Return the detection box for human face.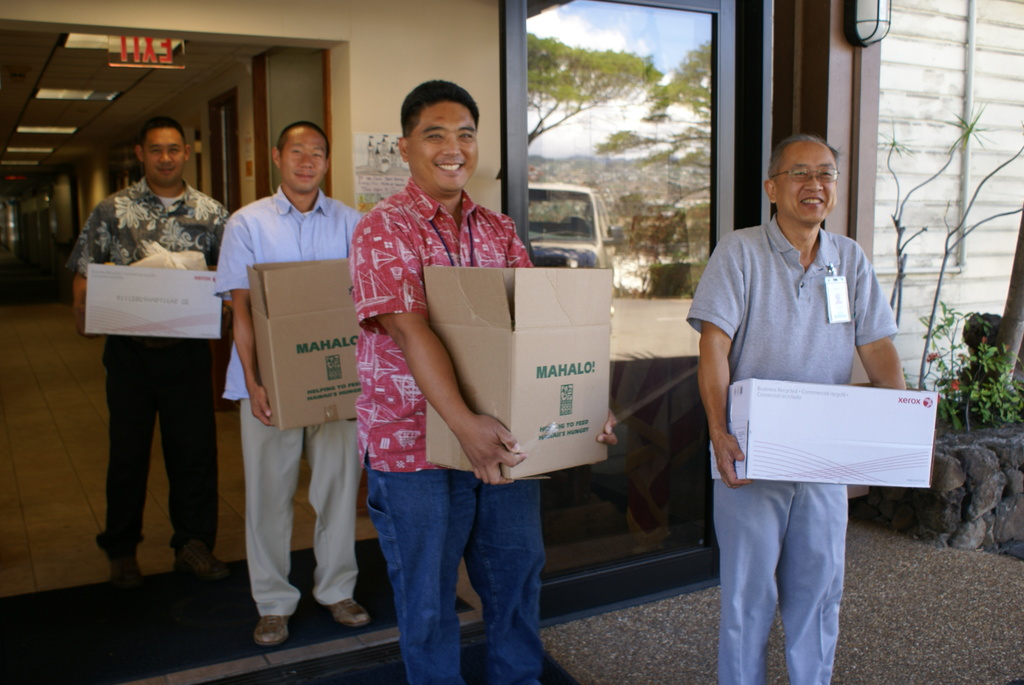
box=[145, 129, 185, 181].
